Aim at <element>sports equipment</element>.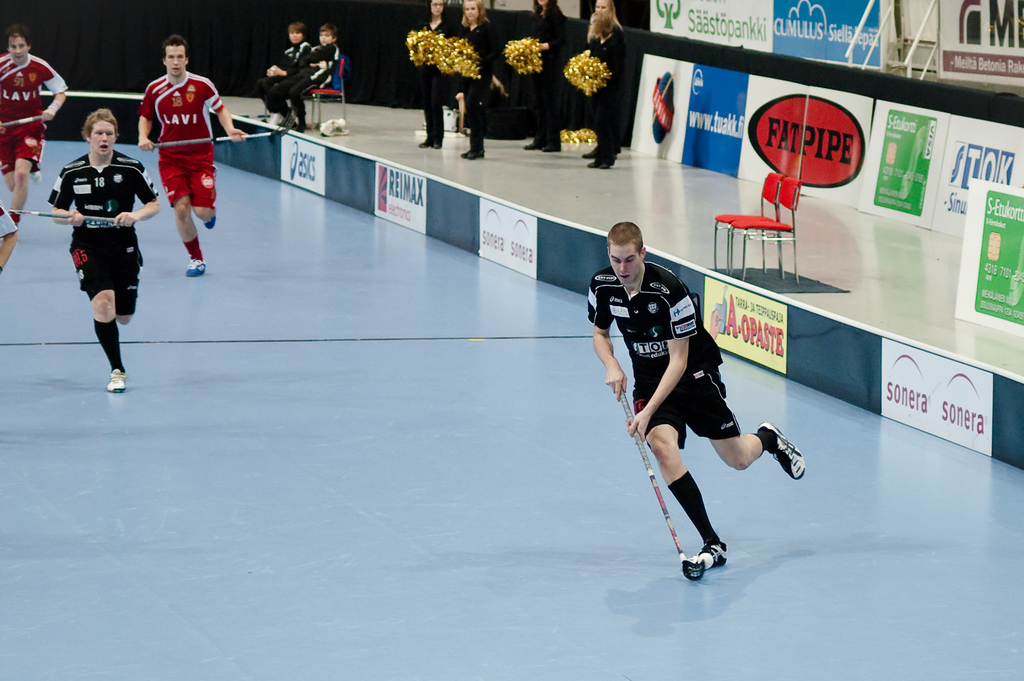
Aimed at [left=110, top=371, right=125, bottom=390].
